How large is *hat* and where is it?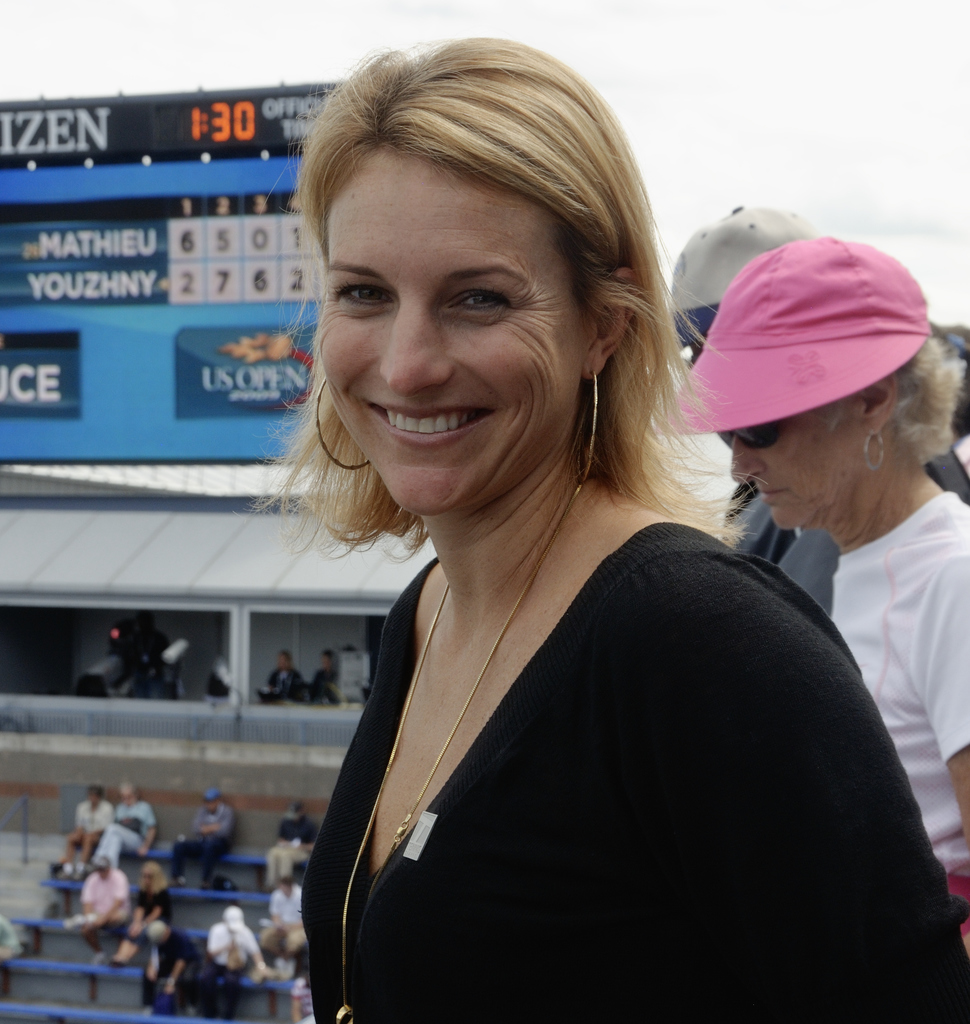
Bounding box: <bbox>665, 204, 824, 338</bbox>.
